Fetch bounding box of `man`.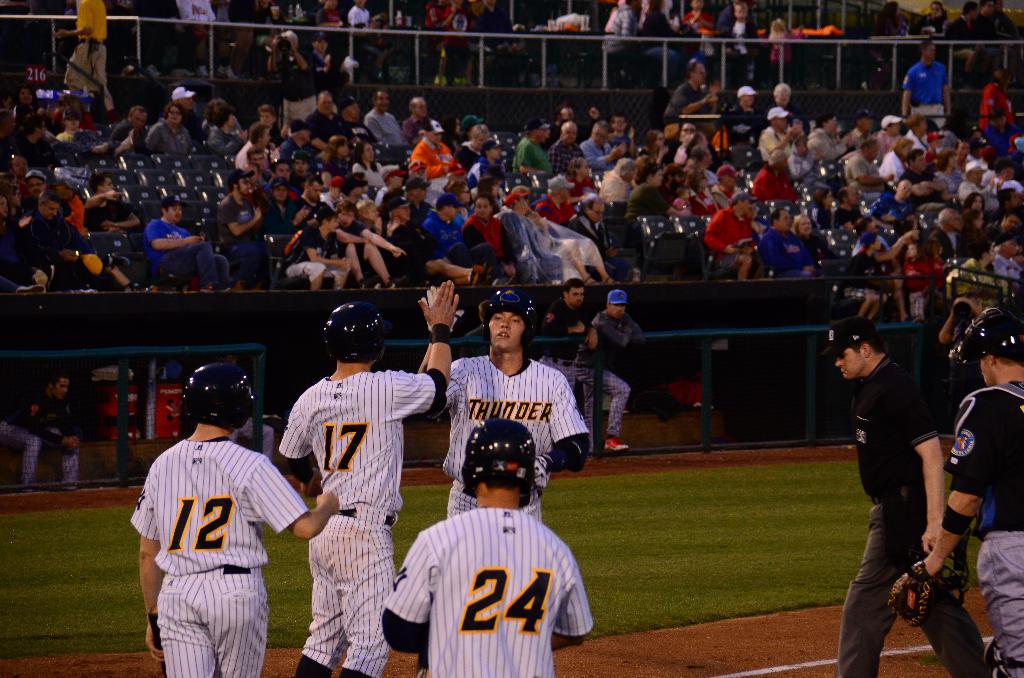
Bbox: locate(51, 0, 122, 129).
